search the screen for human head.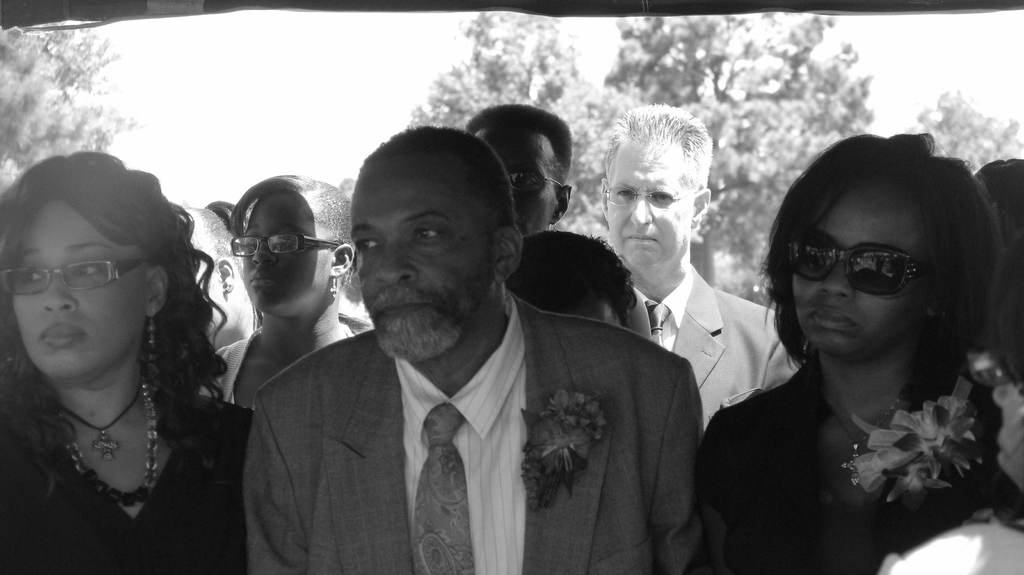
Found at bbox=(973, 155, 1023, 349).
